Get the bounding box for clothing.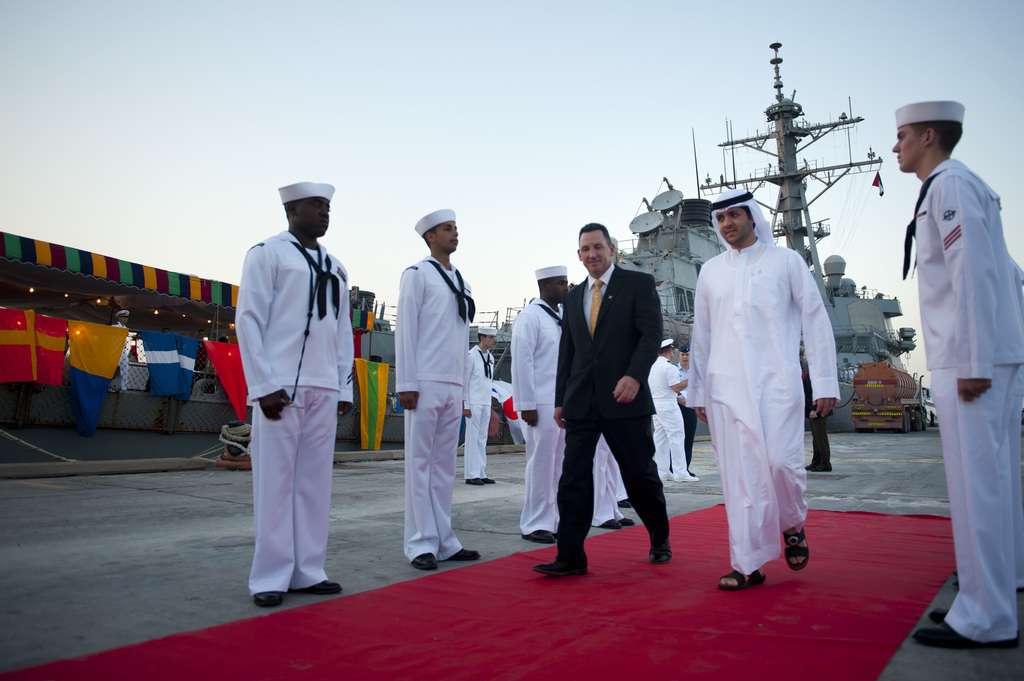
rect(685, 189, 840, 574).
